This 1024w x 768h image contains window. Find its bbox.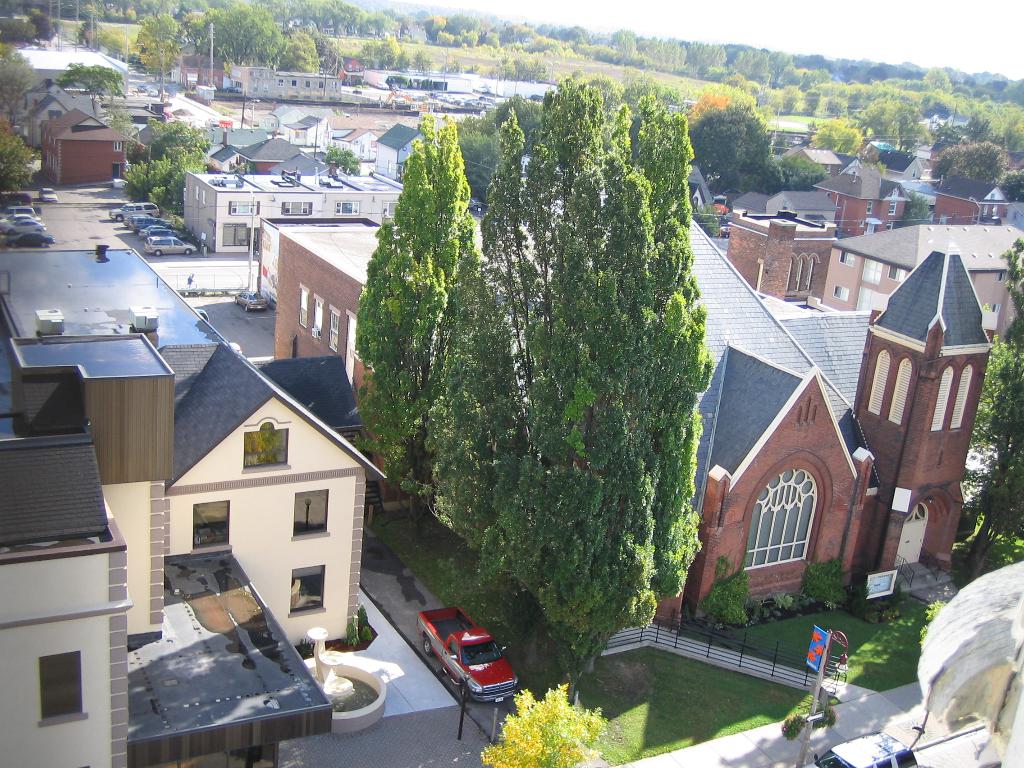
(192, 503, 232, 552).
